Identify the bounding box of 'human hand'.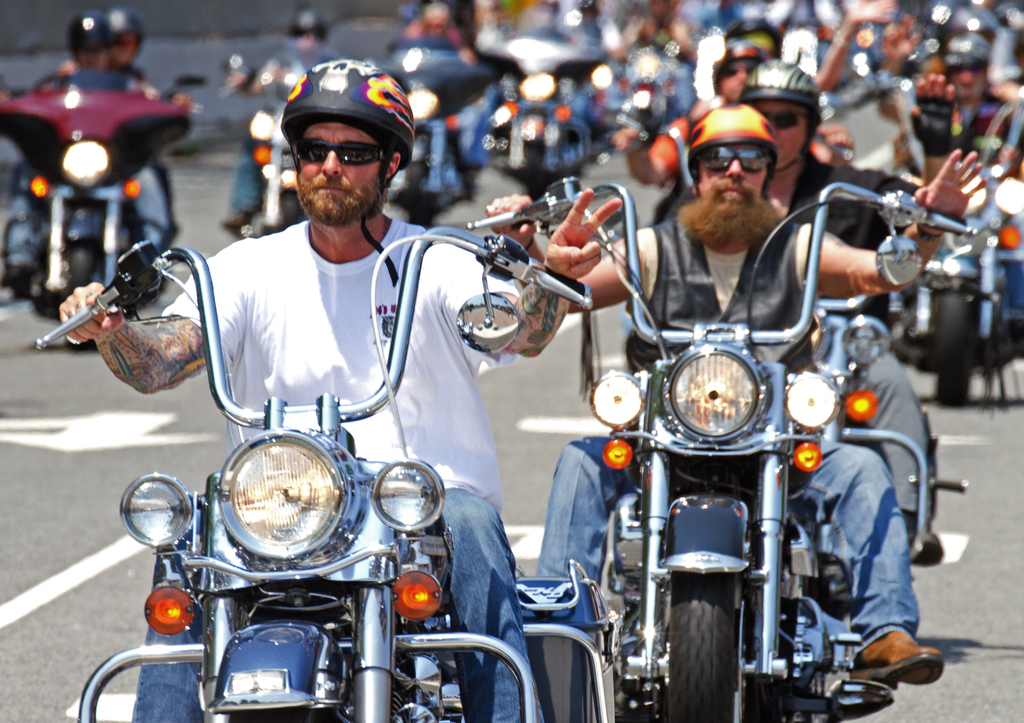
crop(53, 251, 247, 401).
